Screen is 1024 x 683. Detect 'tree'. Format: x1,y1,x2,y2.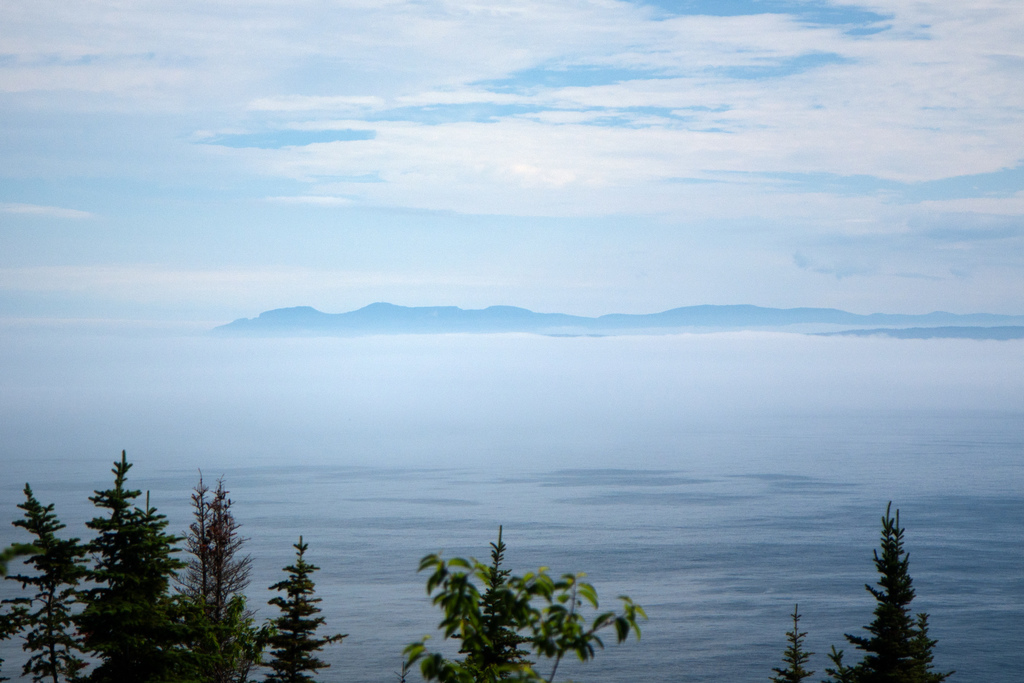
262,536,346,682.
